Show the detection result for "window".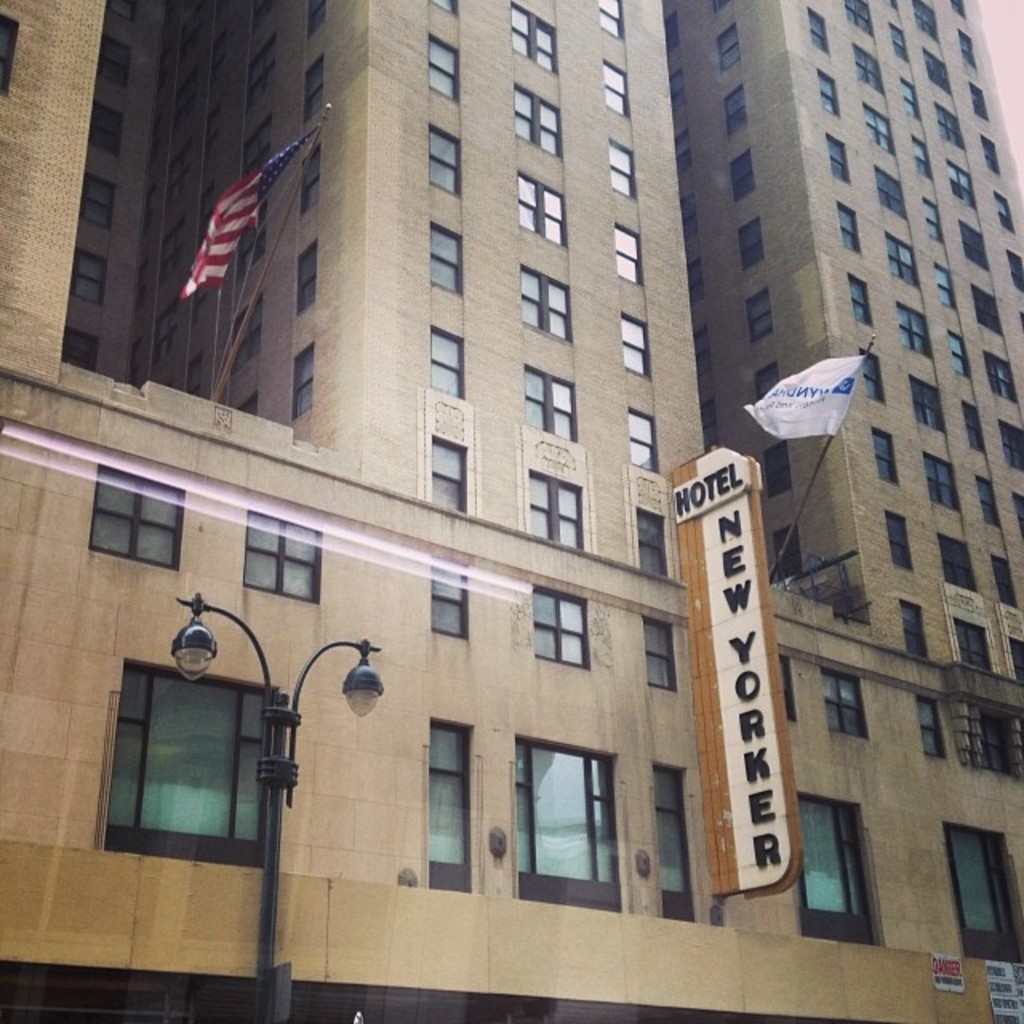
rect(738, 154, 752, 200).
